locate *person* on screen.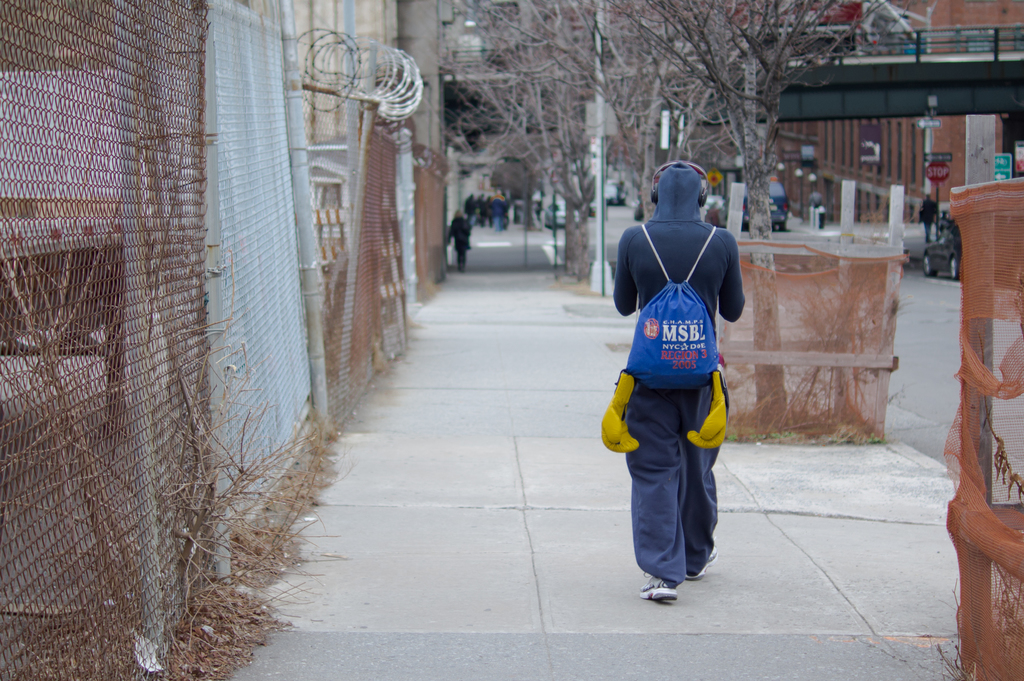
On screen at 913, 191, 937, 243.
